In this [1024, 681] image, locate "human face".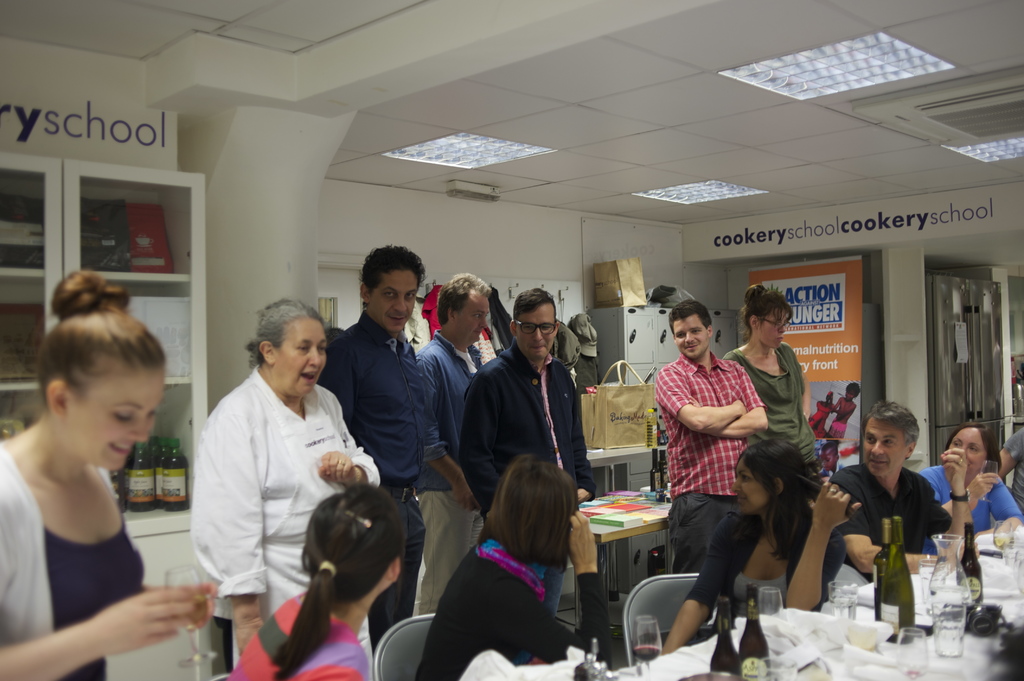
Bounding box: <region>519, 303, 551, 356</region>.
